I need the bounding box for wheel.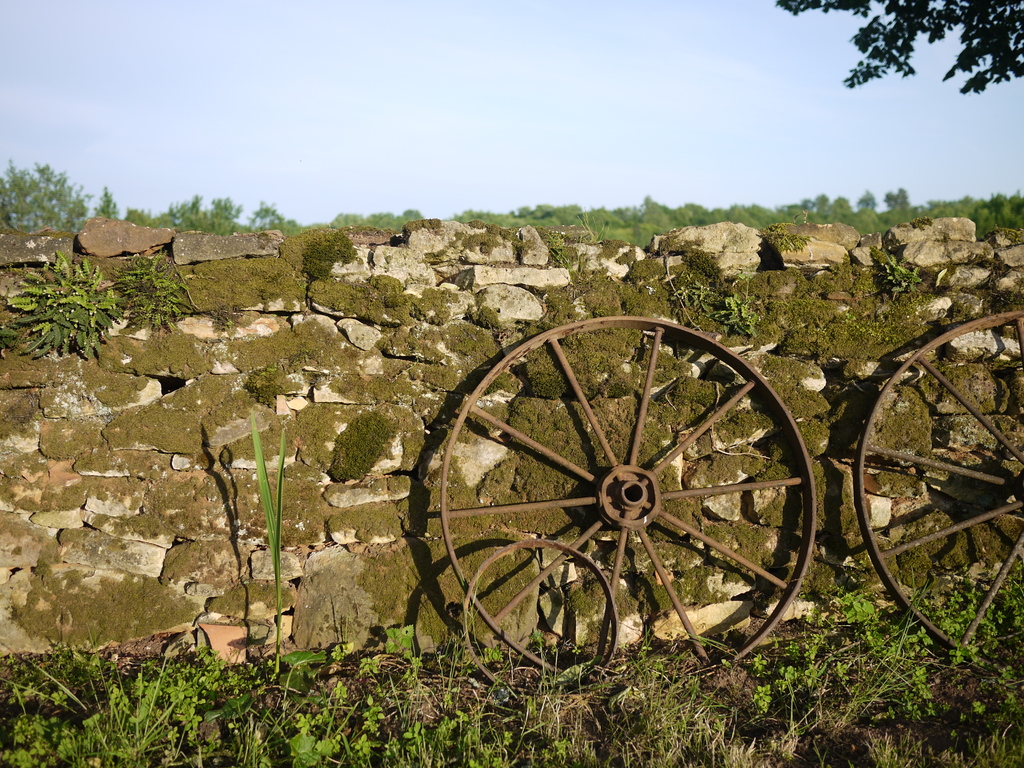
Here it is: select_region(436, 315, 816, 684).
